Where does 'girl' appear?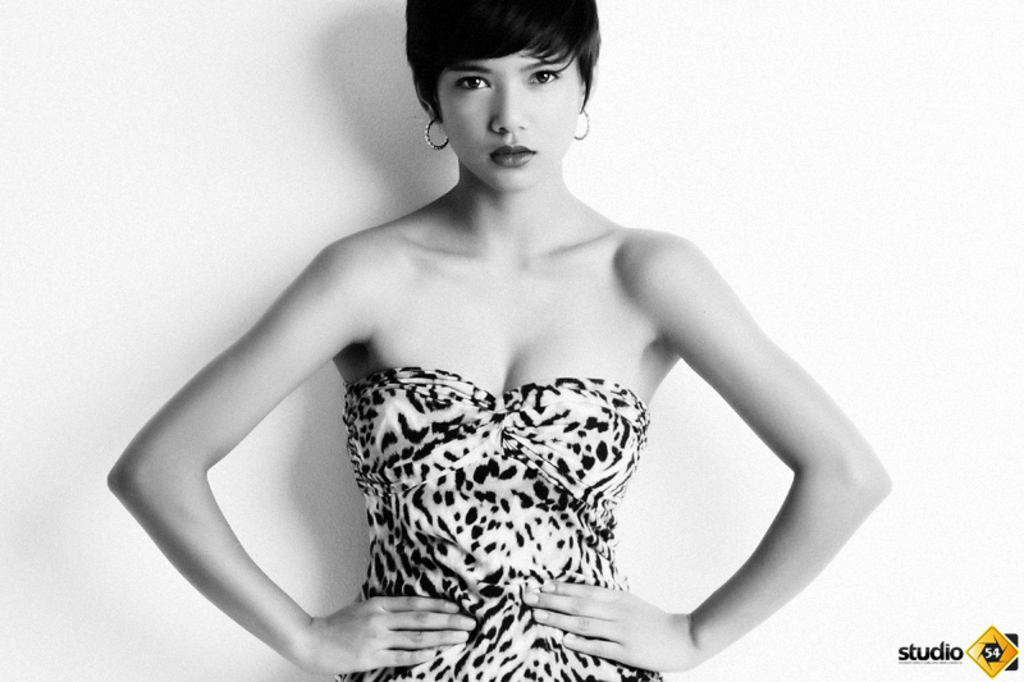
Appears at [109, 0, 890, 681].
